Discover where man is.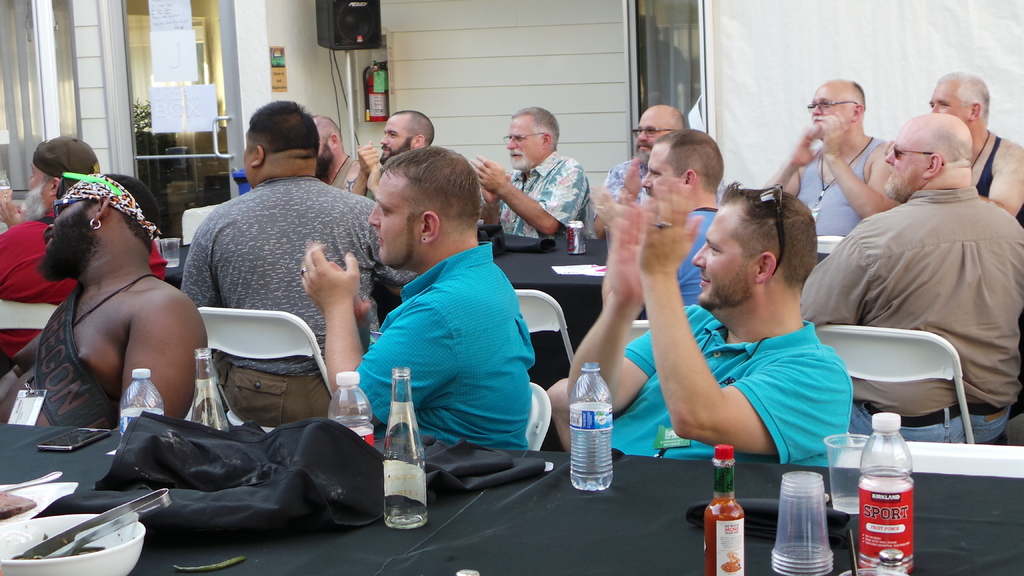
Discovered at (left=352, top=101, right=436, bottom=189).
